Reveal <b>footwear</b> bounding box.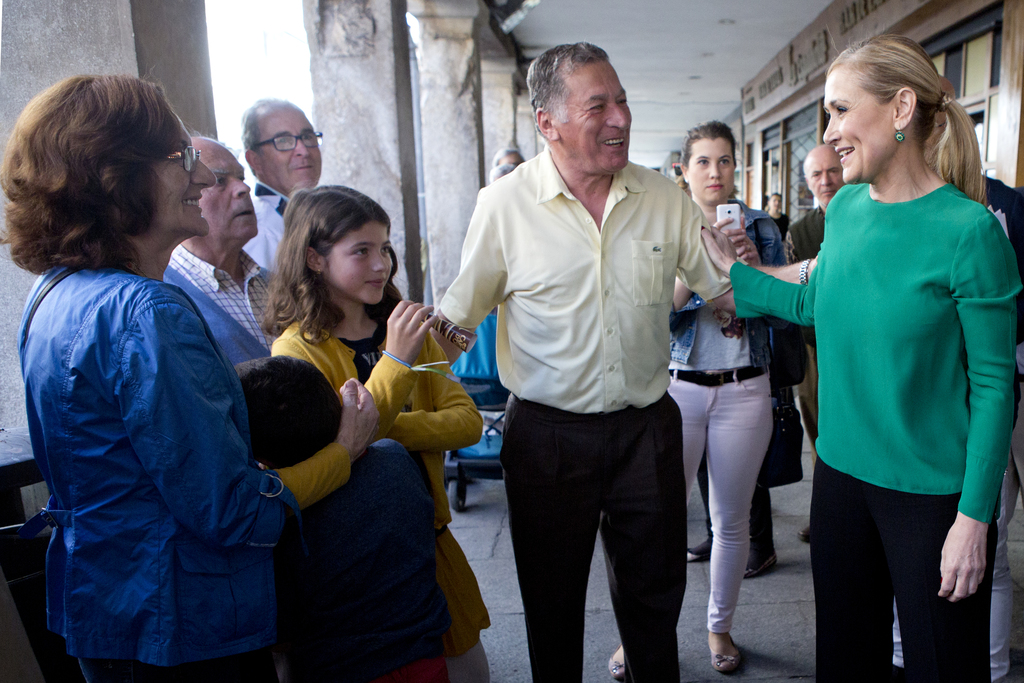
Revealed: left=739, top=543, right=780, bottom=582.
